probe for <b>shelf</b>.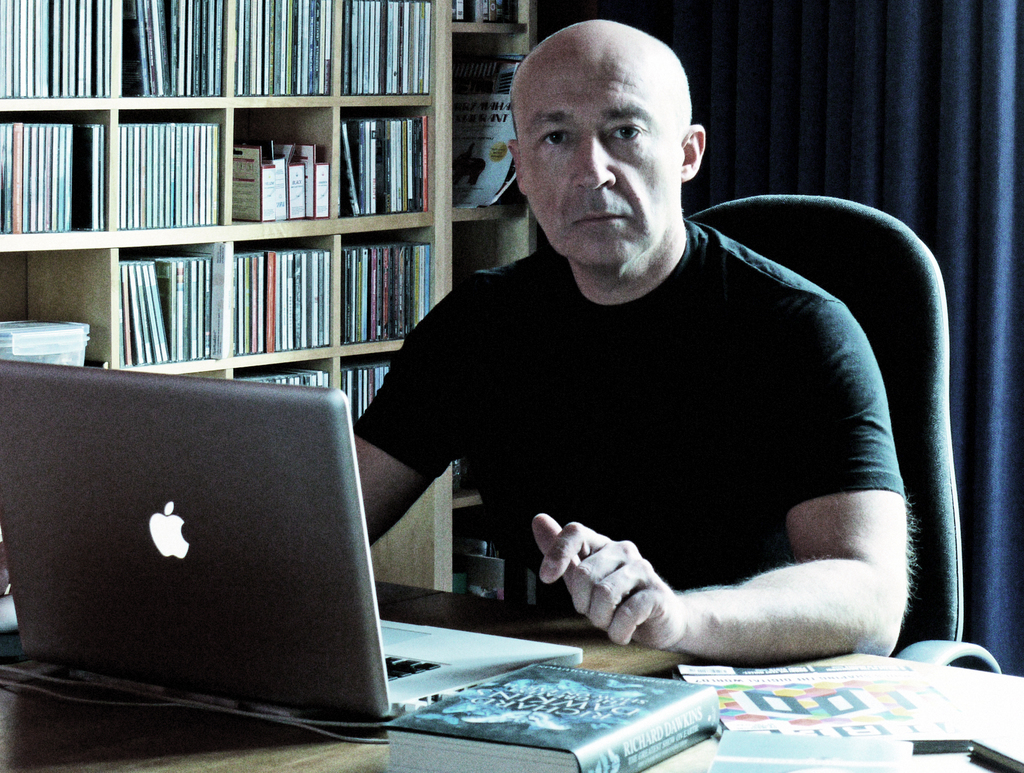
Probe result: pyautogui.locateOnScreen(454, 0, 536, 289).
